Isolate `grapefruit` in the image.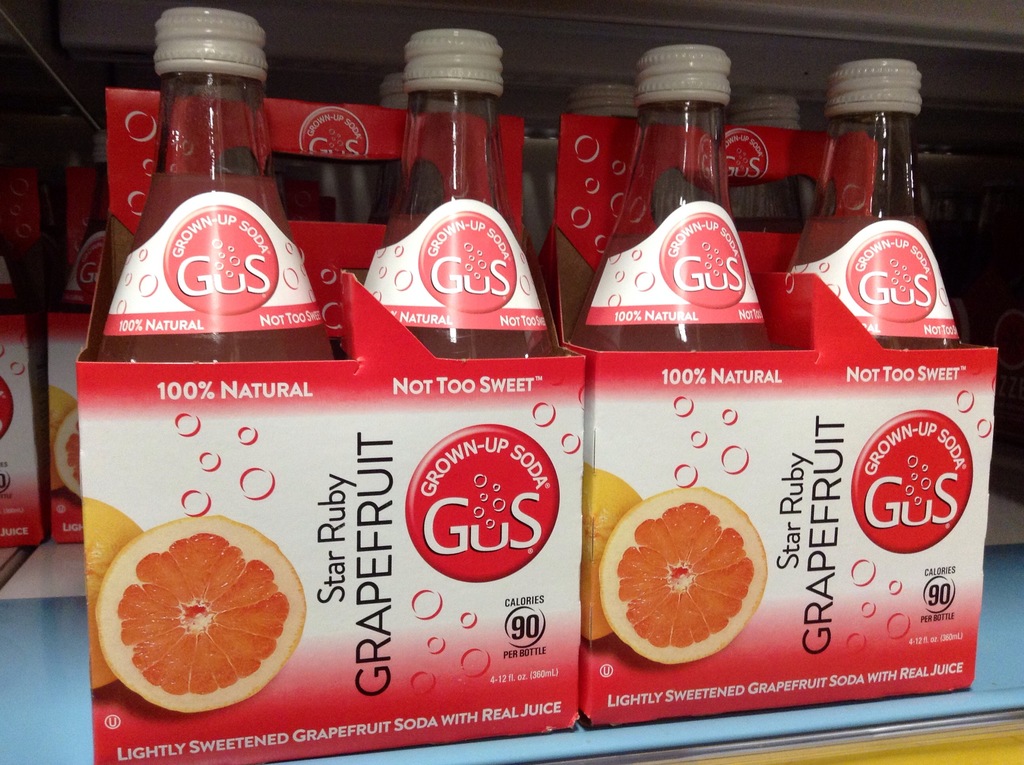
Isolated region: 47 385 76 428.
